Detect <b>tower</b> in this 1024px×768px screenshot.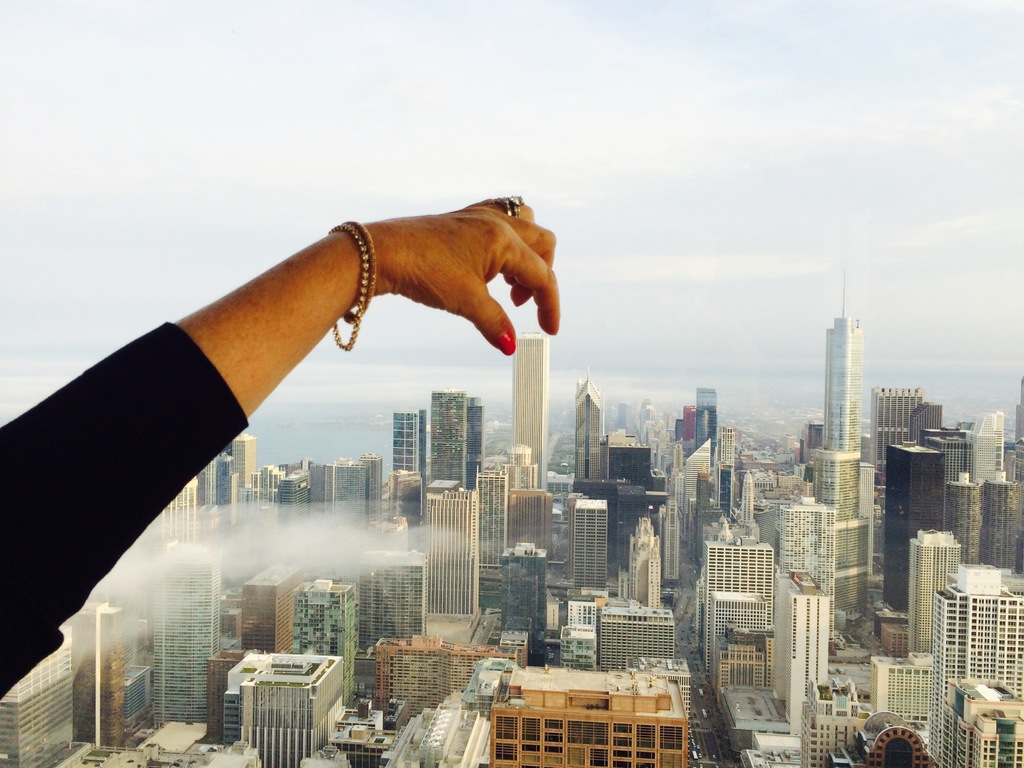
Detection: box(904, 530, 958, 659).
